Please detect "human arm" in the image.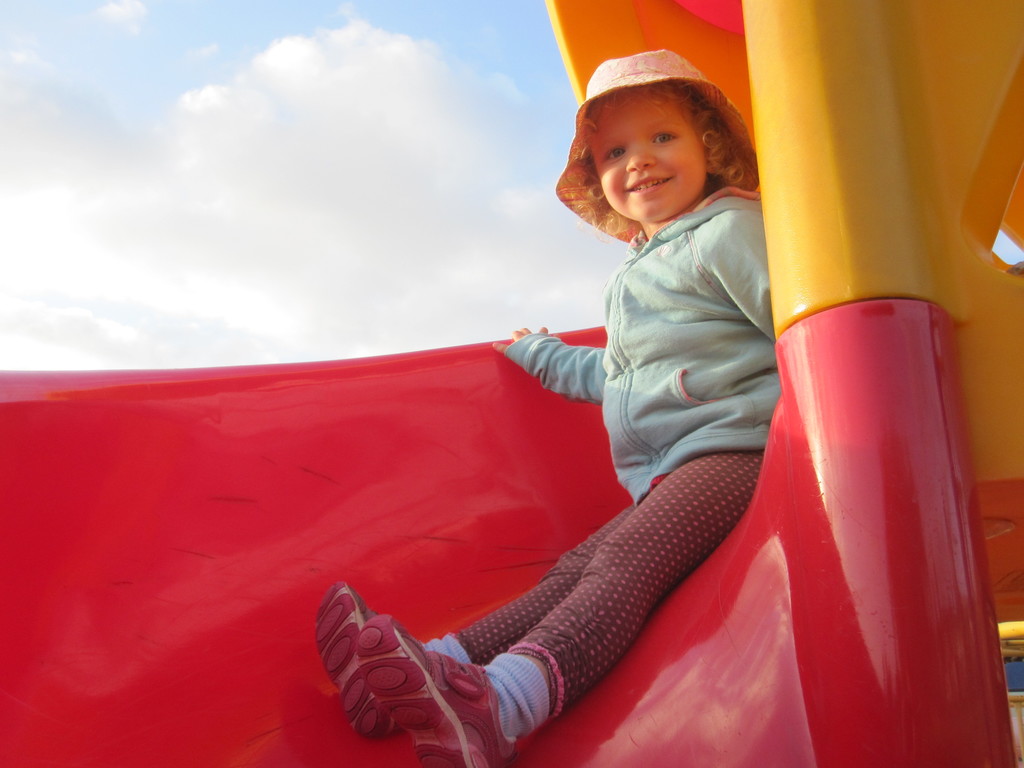
rect(711, 205, 772, 344).
